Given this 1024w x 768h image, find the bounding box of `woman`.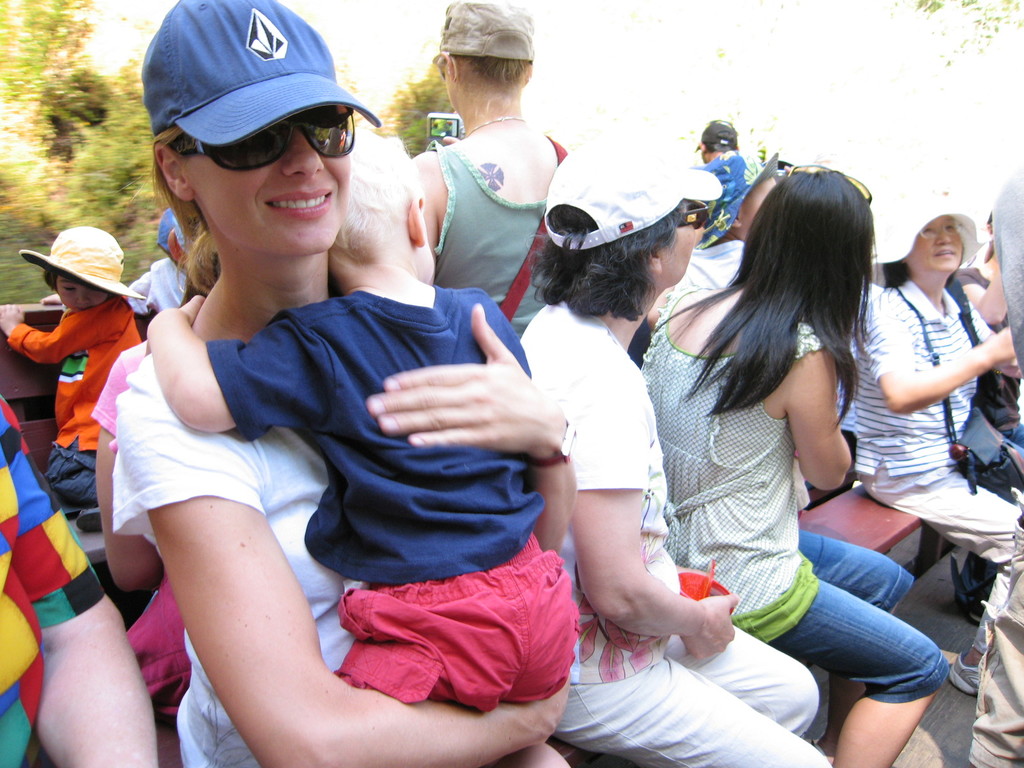
<box>112,0,575,767</box>.
